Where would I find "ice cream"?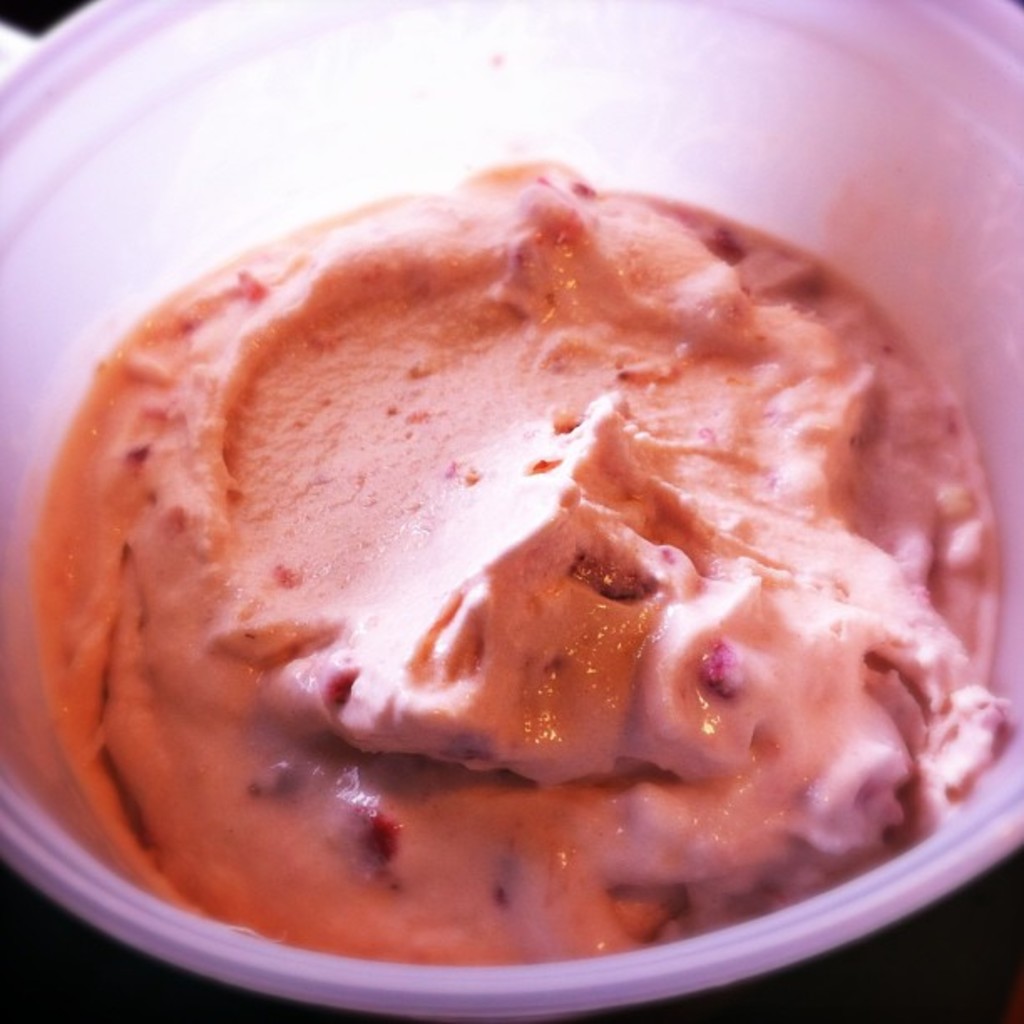
At bbox=(28, 159, 1022, 970).
